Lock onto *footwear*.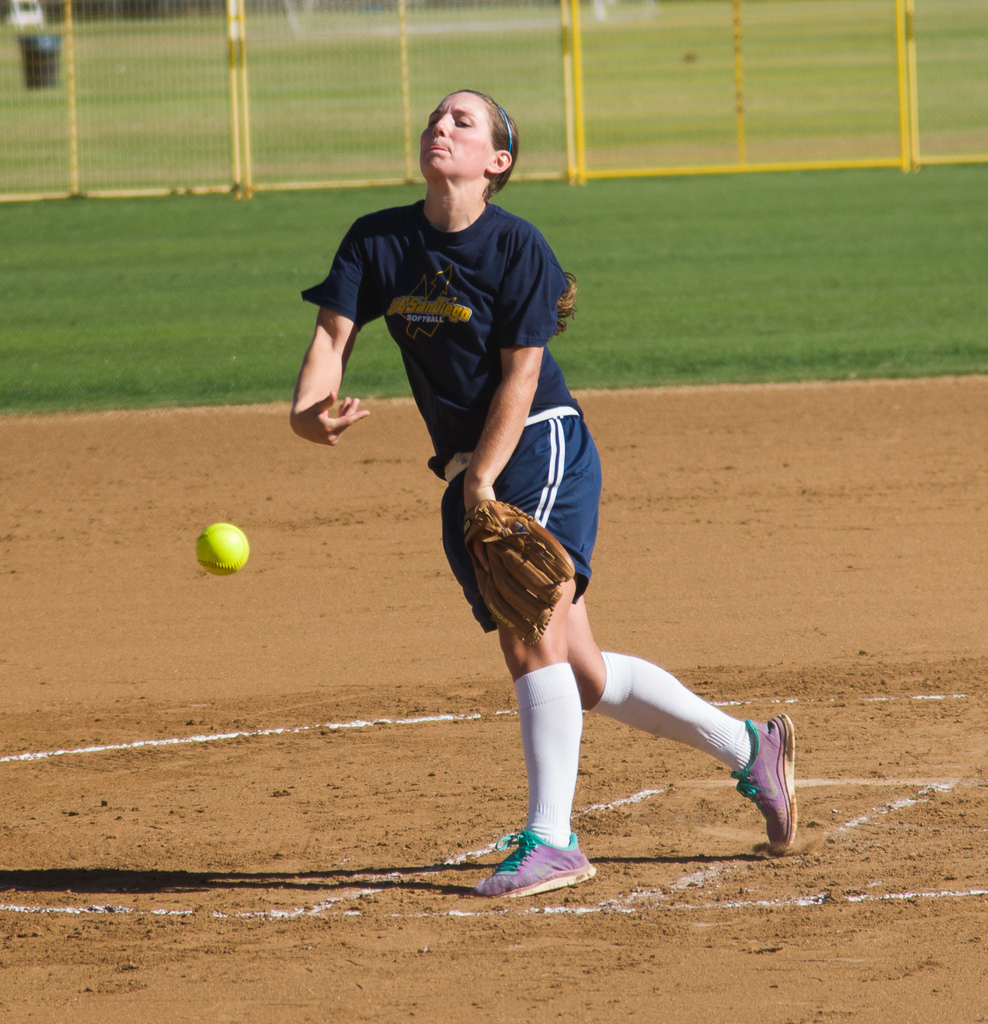
Locked: [464, 808, 604, 888].
